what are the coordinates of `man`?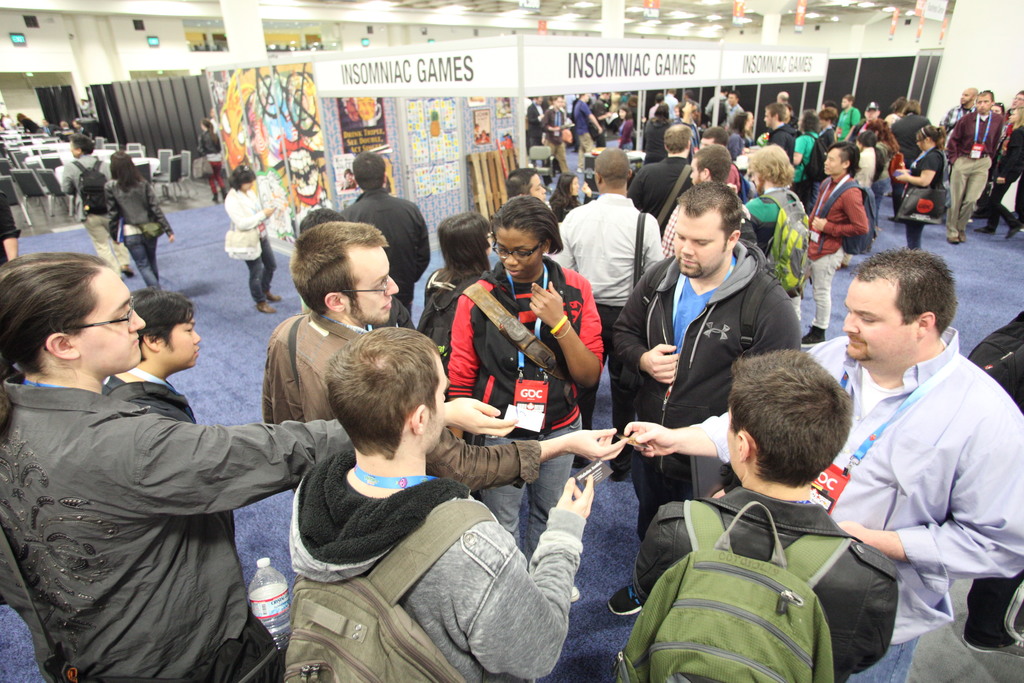
l=545, t=96, r=575, b=180.
